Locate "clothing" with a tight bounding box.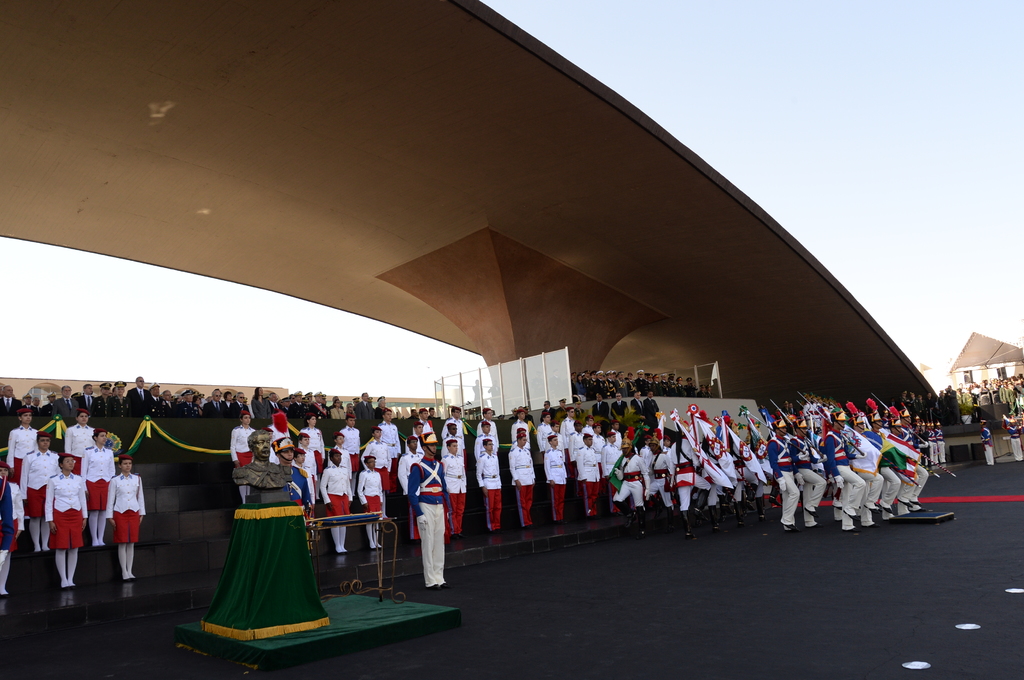
0 480 25 596.
